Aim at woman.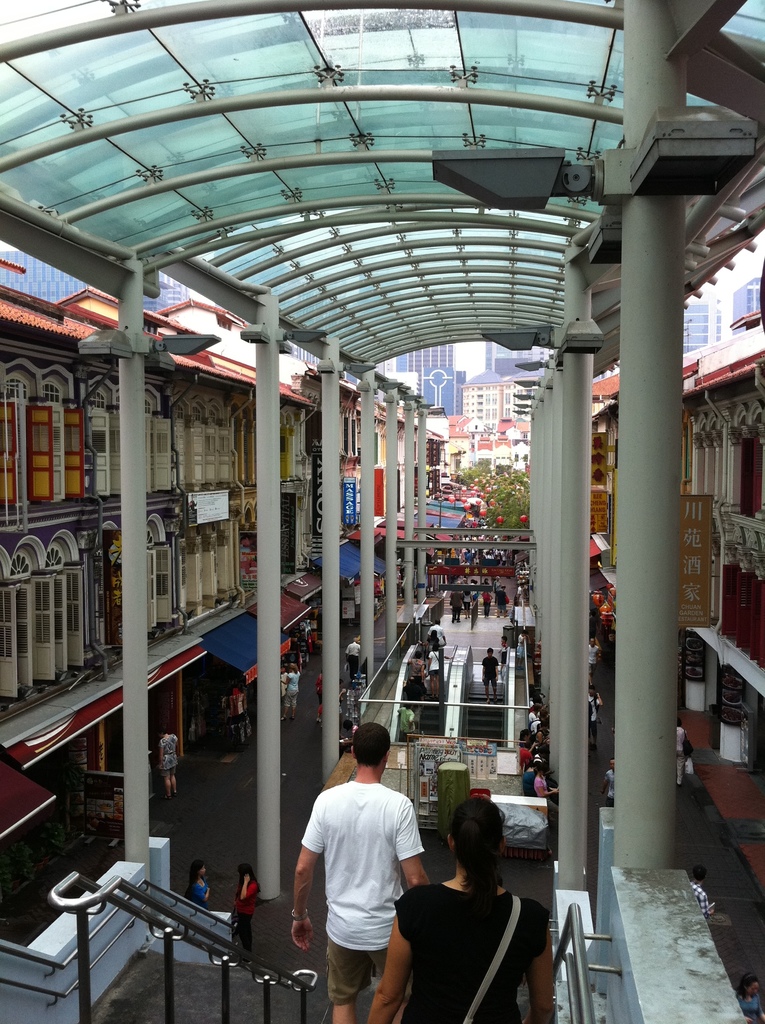
Aimed at <box>188,861,209,903</box>.
